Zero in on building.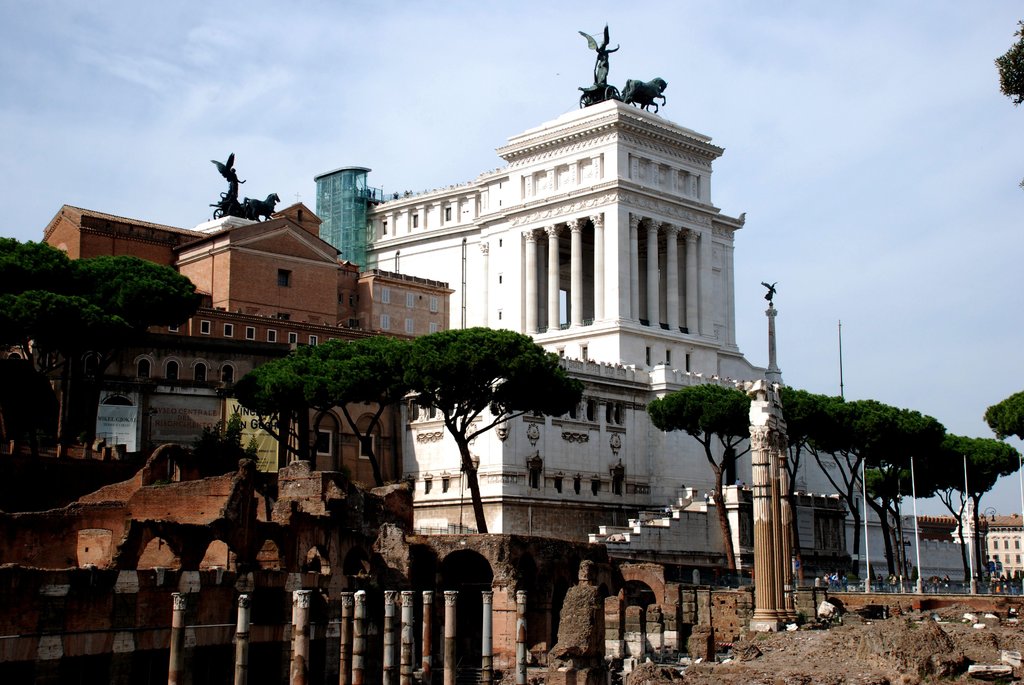
Zeroed in: [x1=38, y1=156, x2=456, y2=486].
